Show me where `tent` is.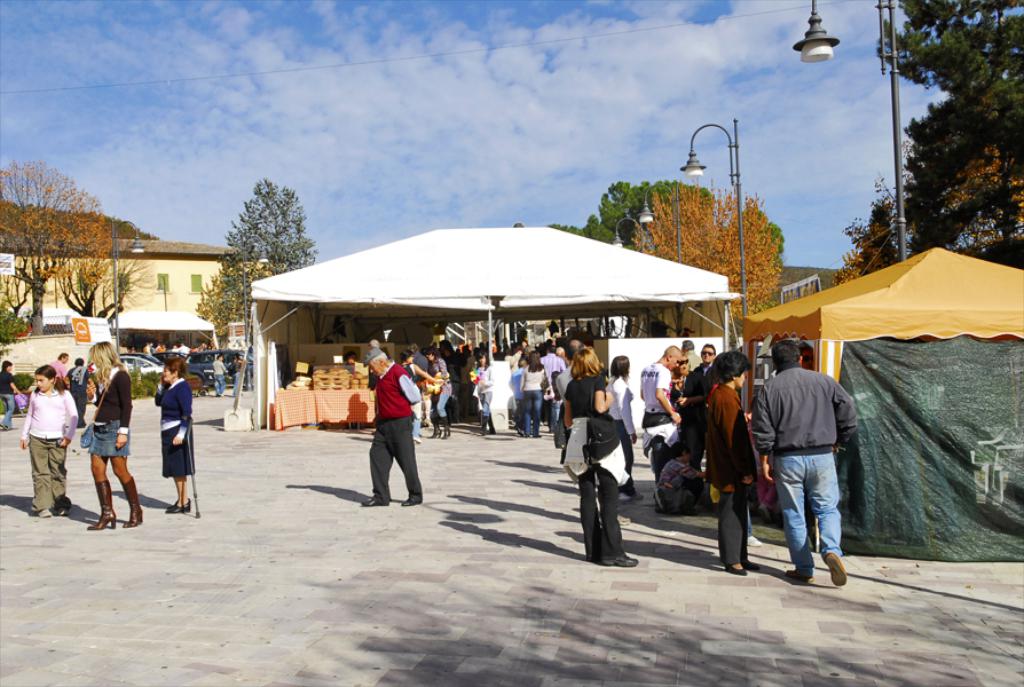
`tent` is at <bbox>254, 220, 728, 524</bbox>.
